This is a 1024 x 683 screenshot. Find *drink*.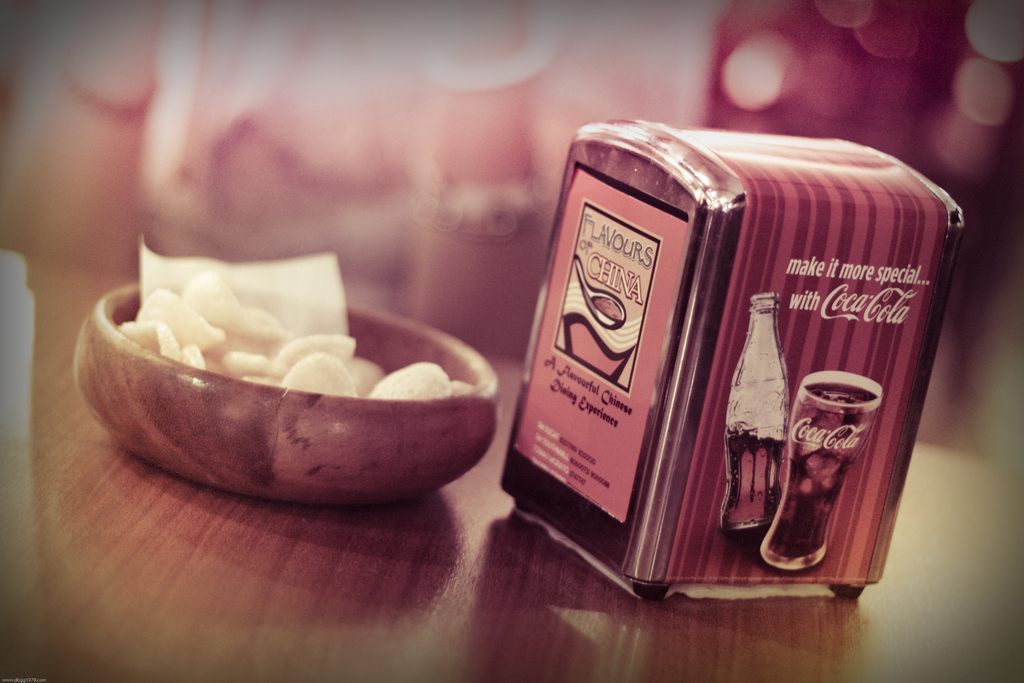
Bounding box: box=[723, 427, 785, 529].
